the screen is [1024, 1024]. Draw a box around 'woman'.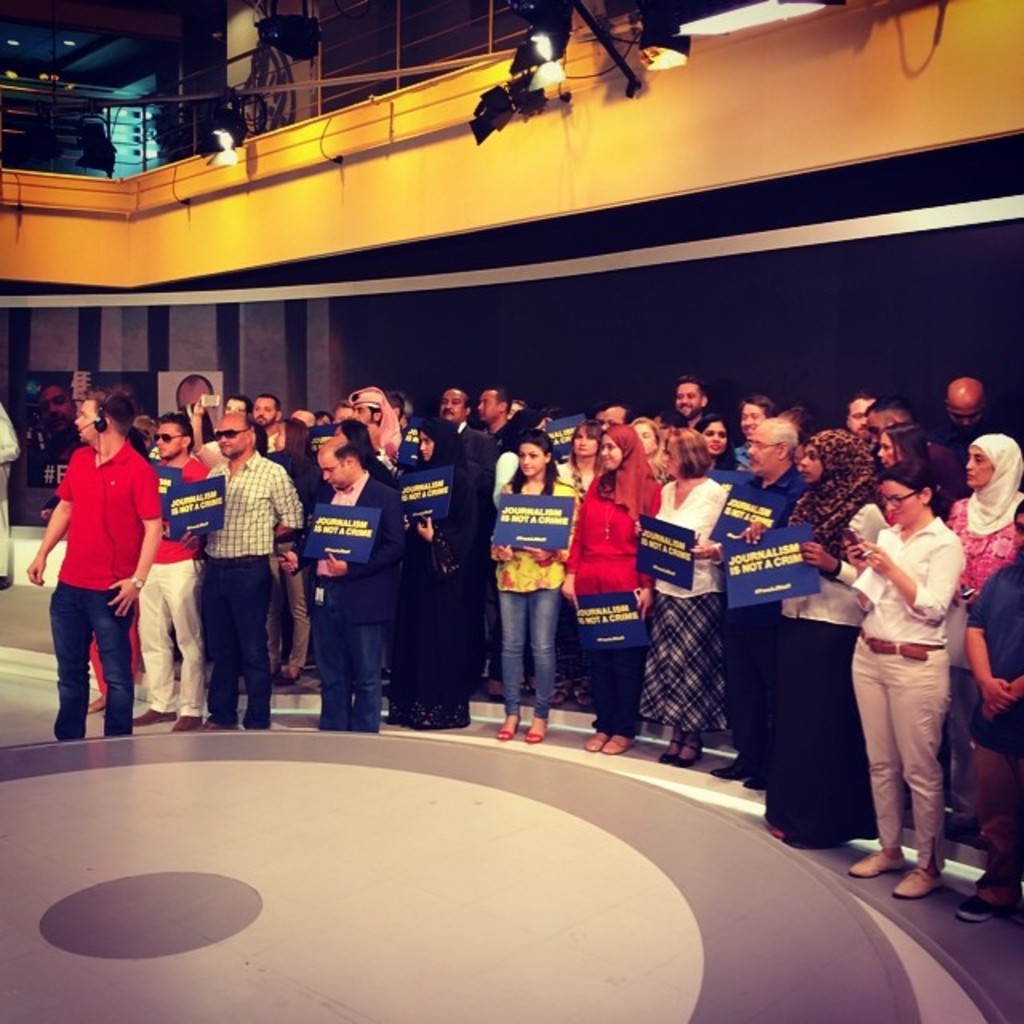
locate(630, 418, 734, 765).
